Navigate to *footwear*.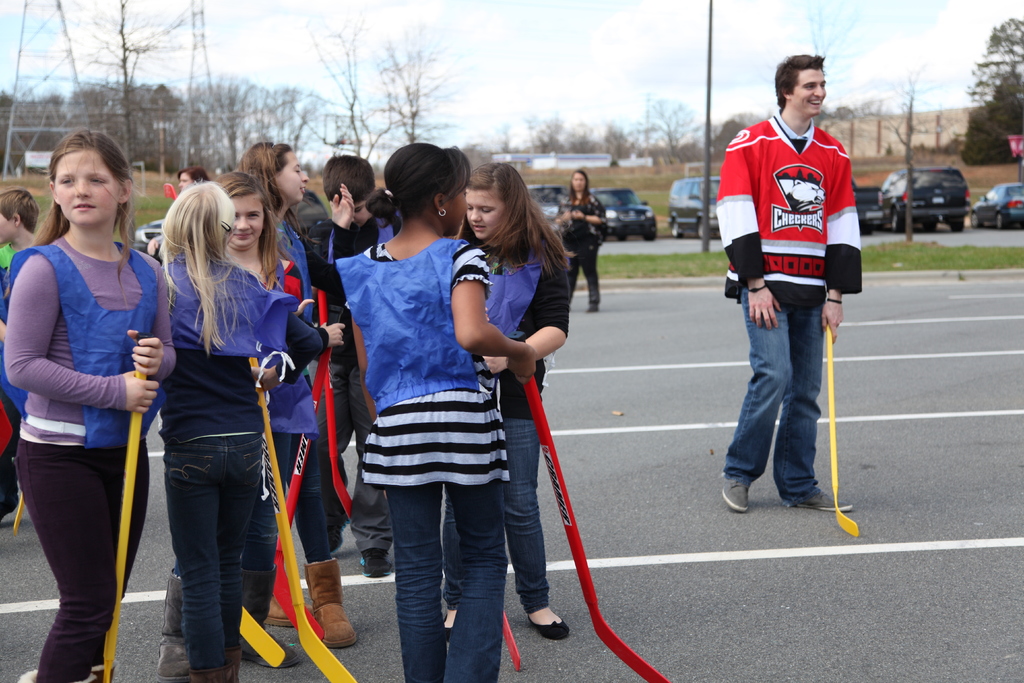
Navigation target: left=328, top=502, right=351, bottom=554.
